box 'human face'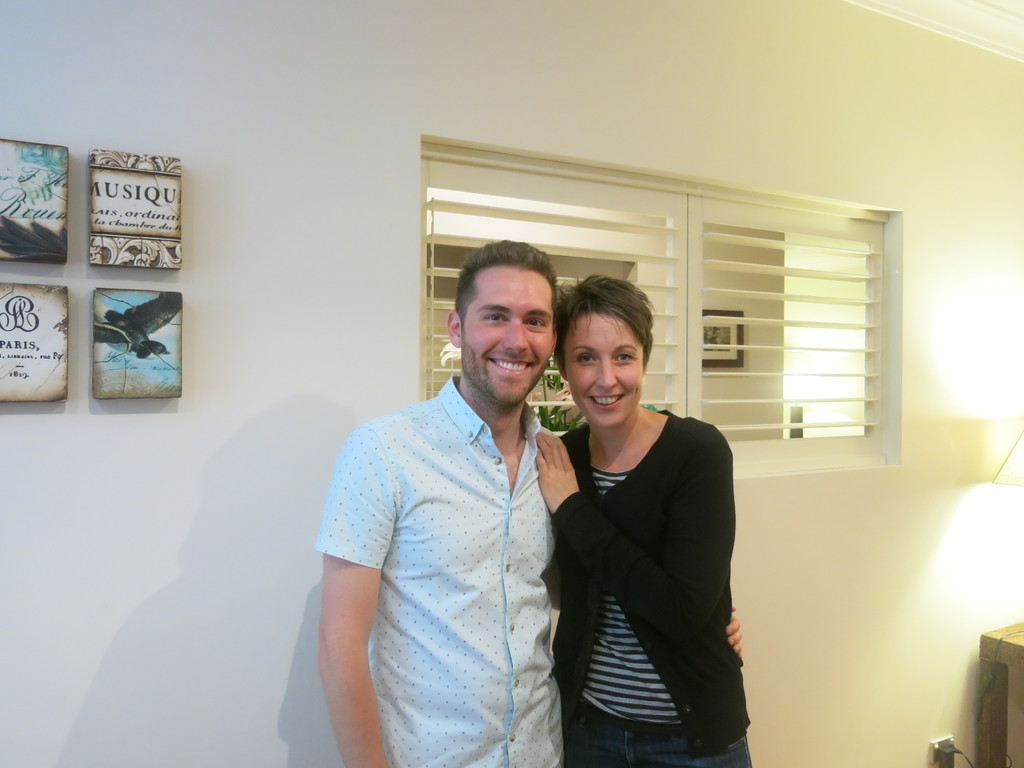
[556, 308, 643, 431]
